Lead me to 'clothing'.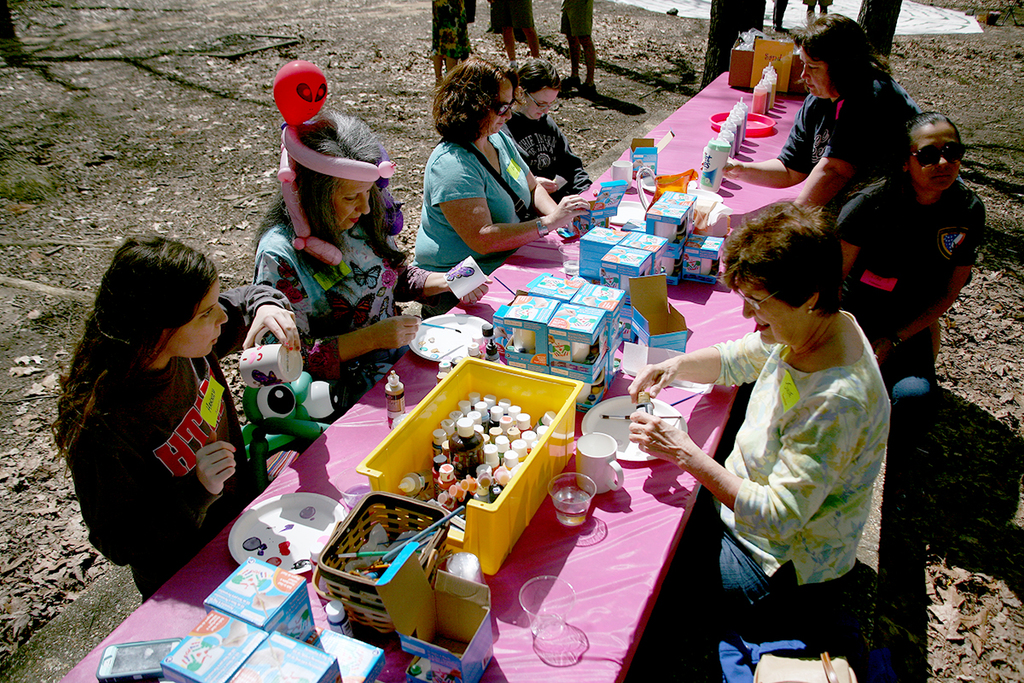
Lead to BBox(487, 0, 538, 29).
